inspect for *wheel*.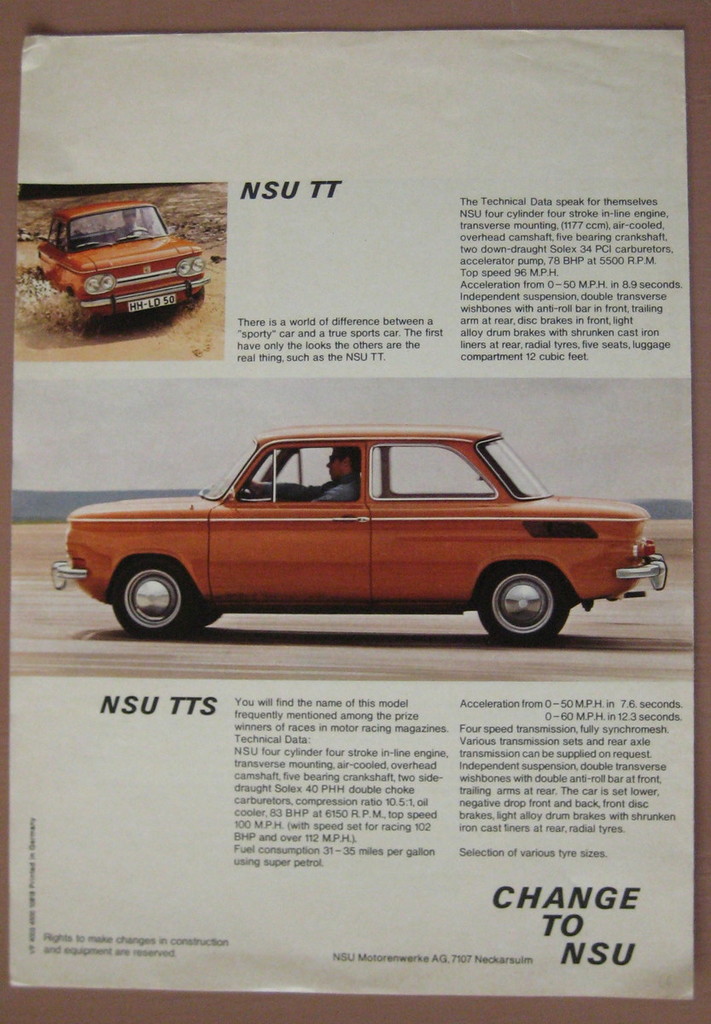
Inspection: bbox=[106, 561, 203, 643].
